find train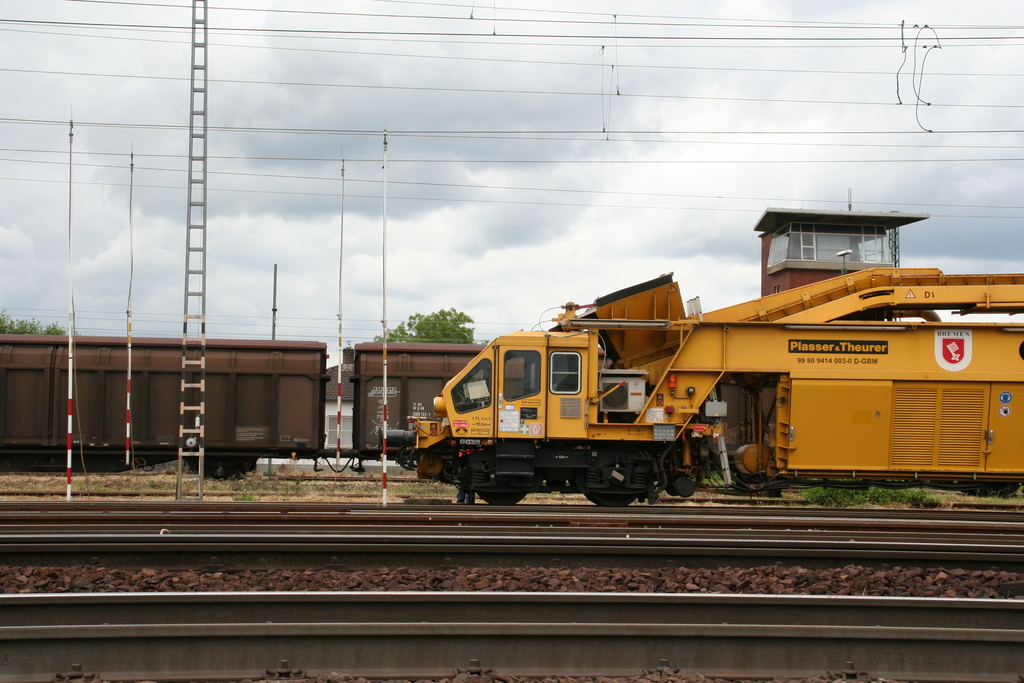
bbox=(0, 333, 487, 478)
